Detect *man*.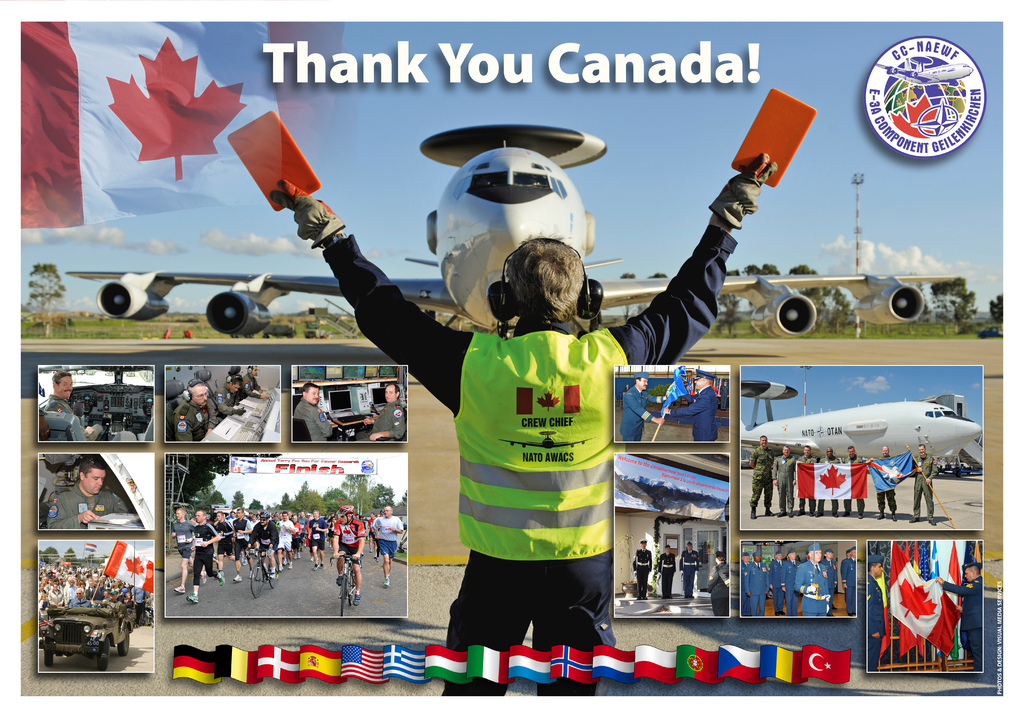
Detected at x1=767 y1=549 x2=785 y2=614.
